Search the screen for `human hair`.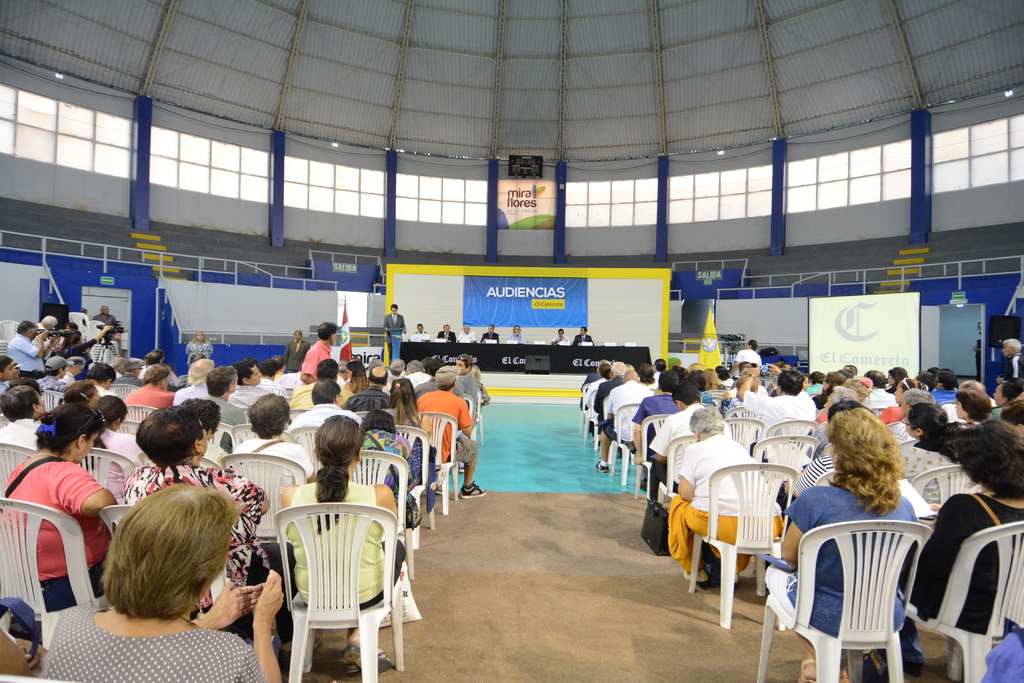
Found at <bbox>346, 360, 369, 395</bbox>.
